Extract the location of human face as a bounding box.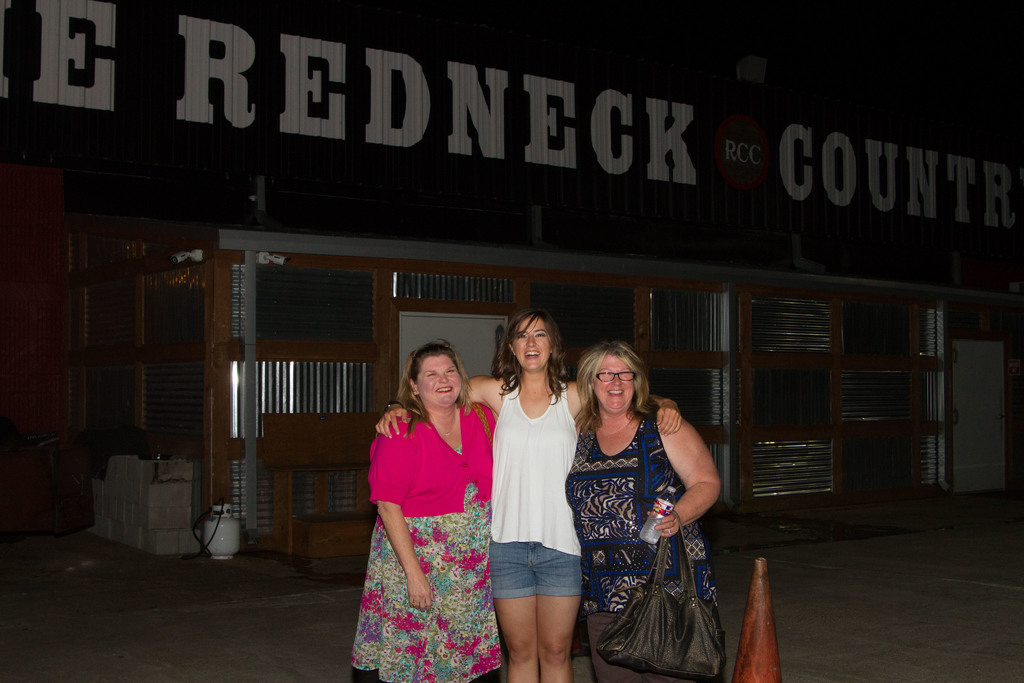
416, 353, 459, 407.
